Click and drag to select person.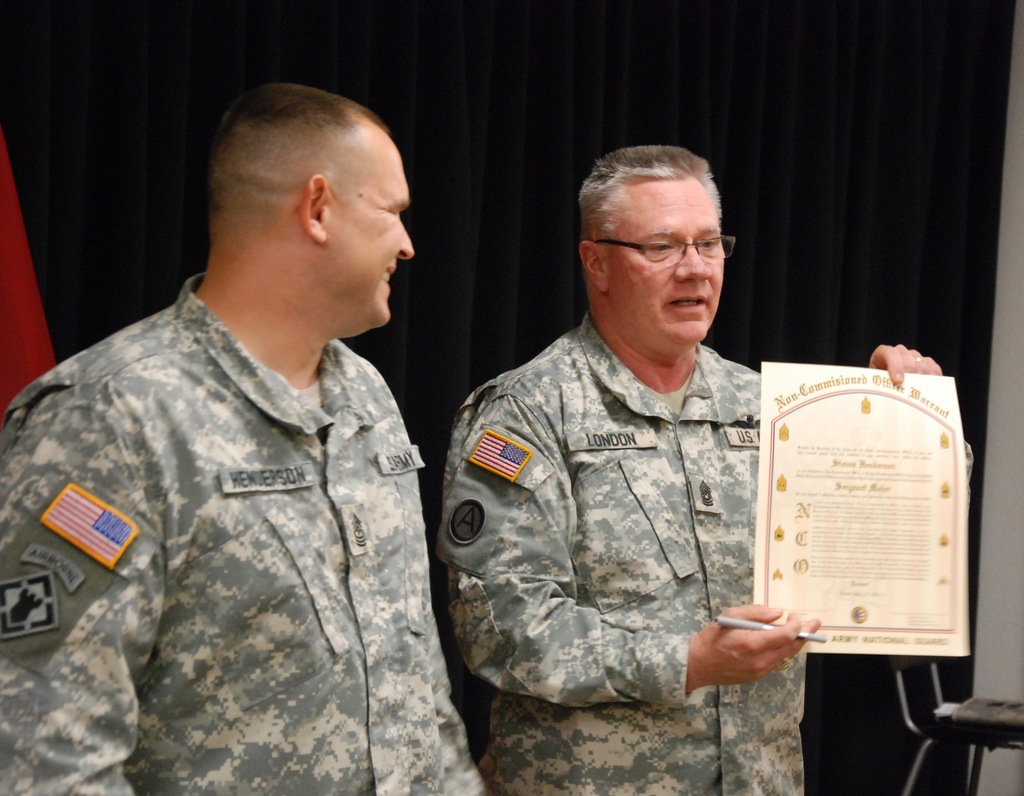
Selection: [0, 83, 484, 795].
